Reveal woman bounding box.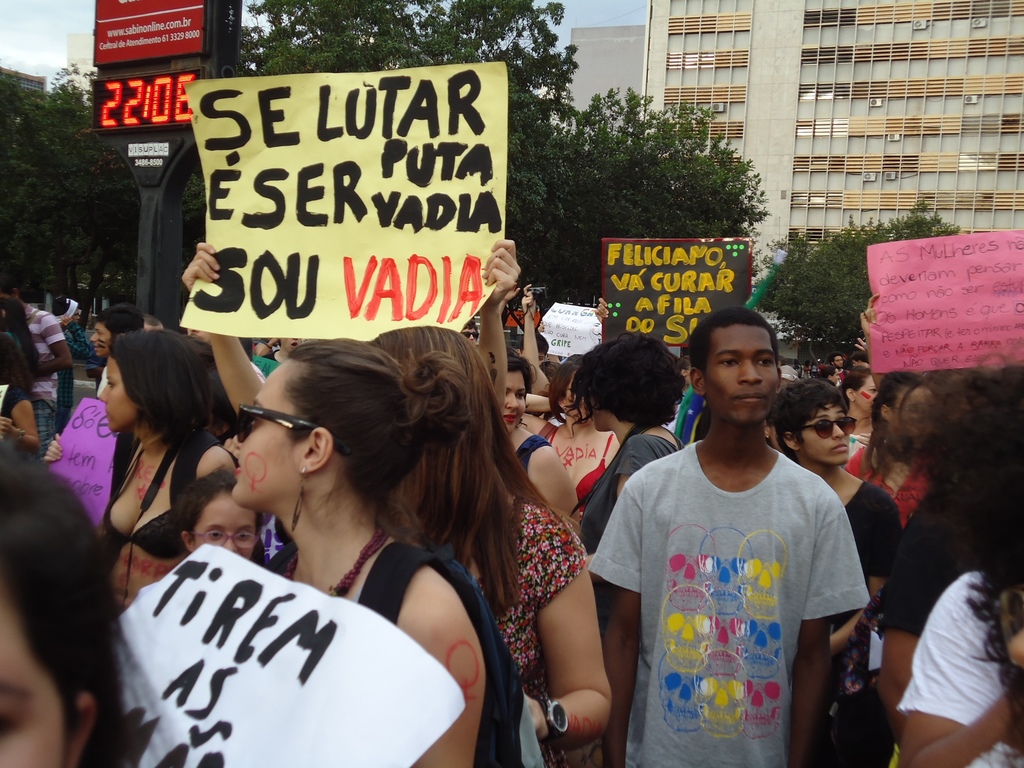
Revealed: x1=770 y1=375 x2=894 y2=715.
